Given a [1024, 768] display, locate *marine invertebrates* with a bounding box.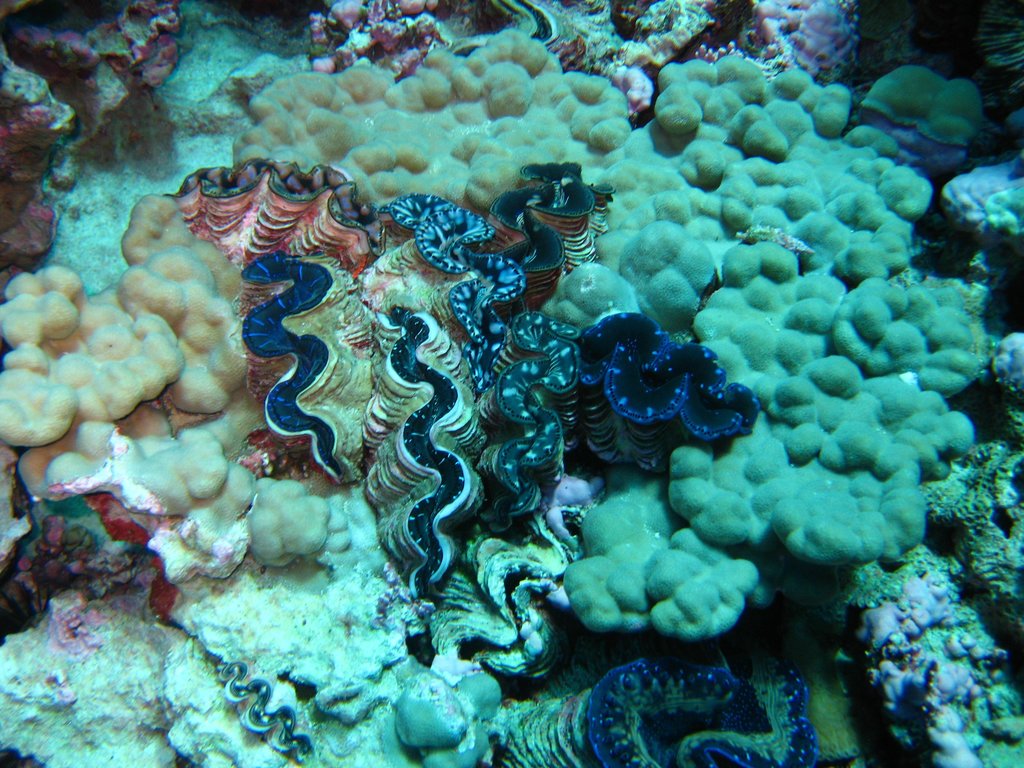
Located: [left=550, top=300, right=781, bottom=480].
